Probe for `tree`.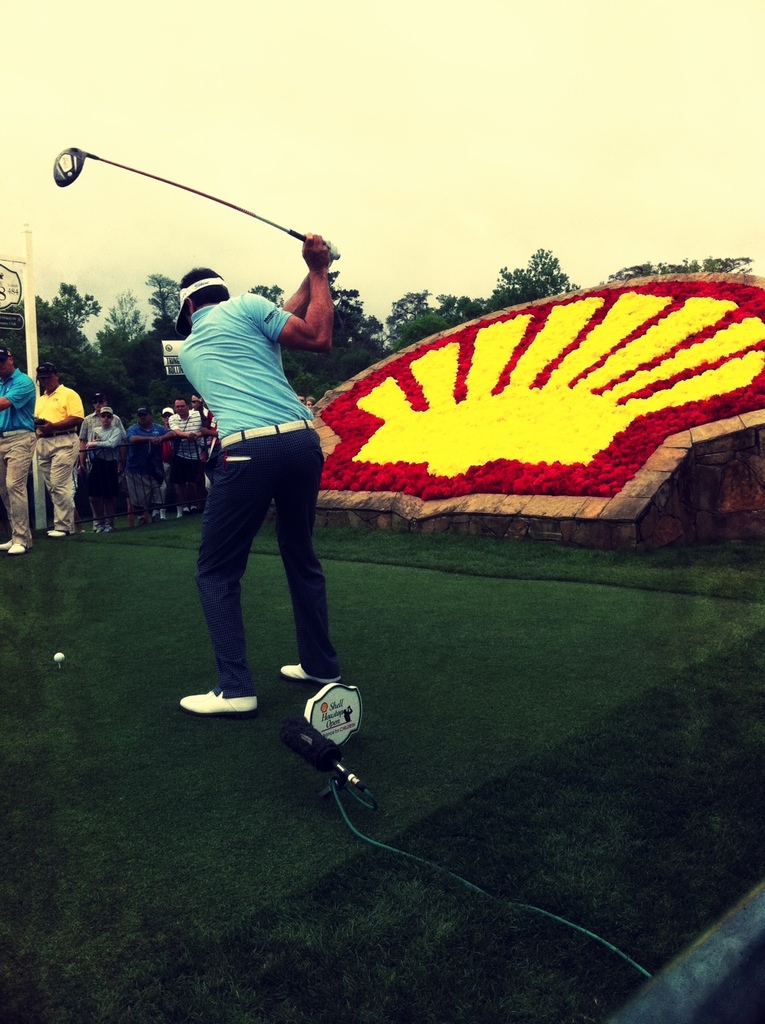
Probe result: pyautogui.locateOnScreen(489, 238, 607, 299).
